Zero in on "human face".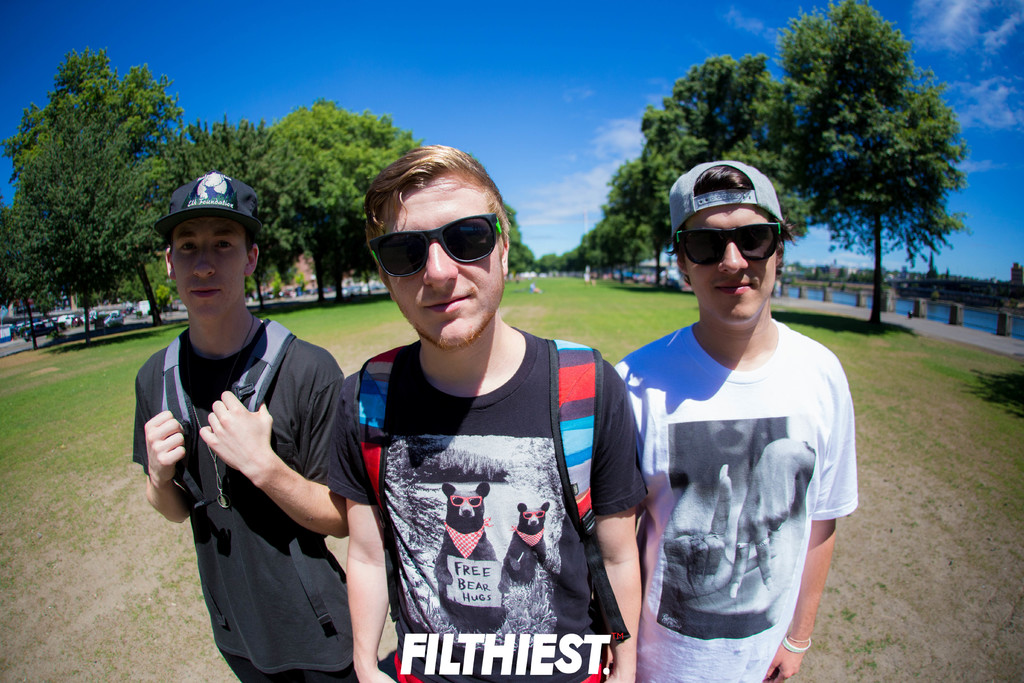
Zeroed in: box=[173, 218, 248, 327].
